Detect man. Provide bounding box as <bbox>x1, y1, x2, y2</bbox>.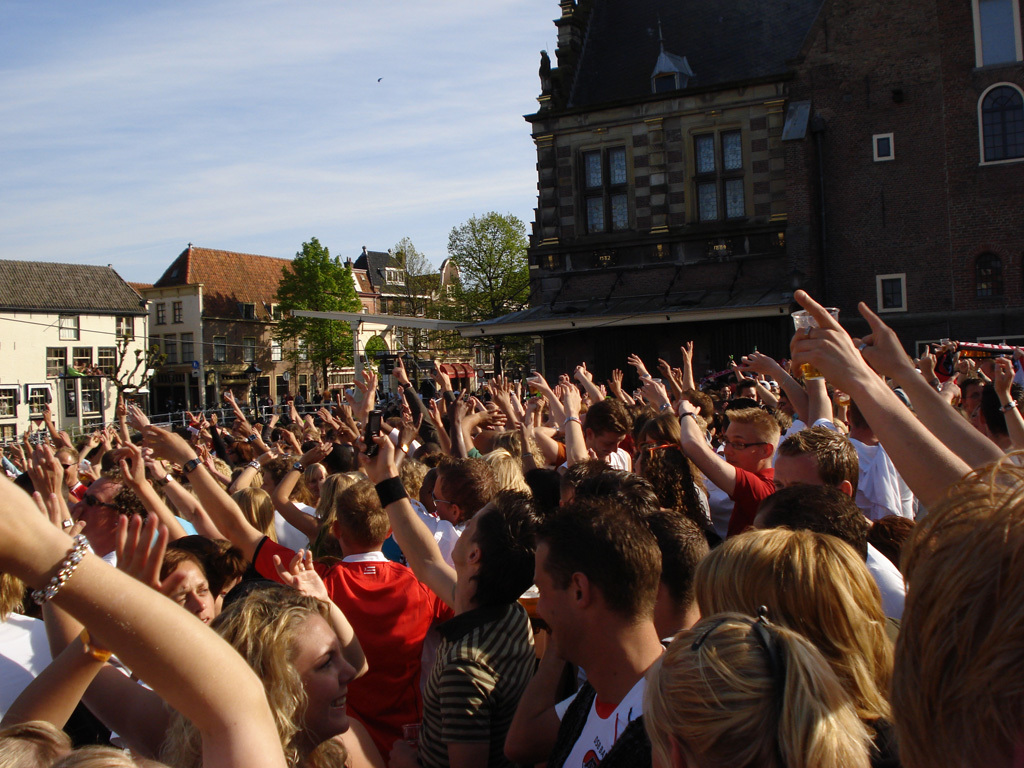
<bbox>140, 426, 447, 737</bbox>.
